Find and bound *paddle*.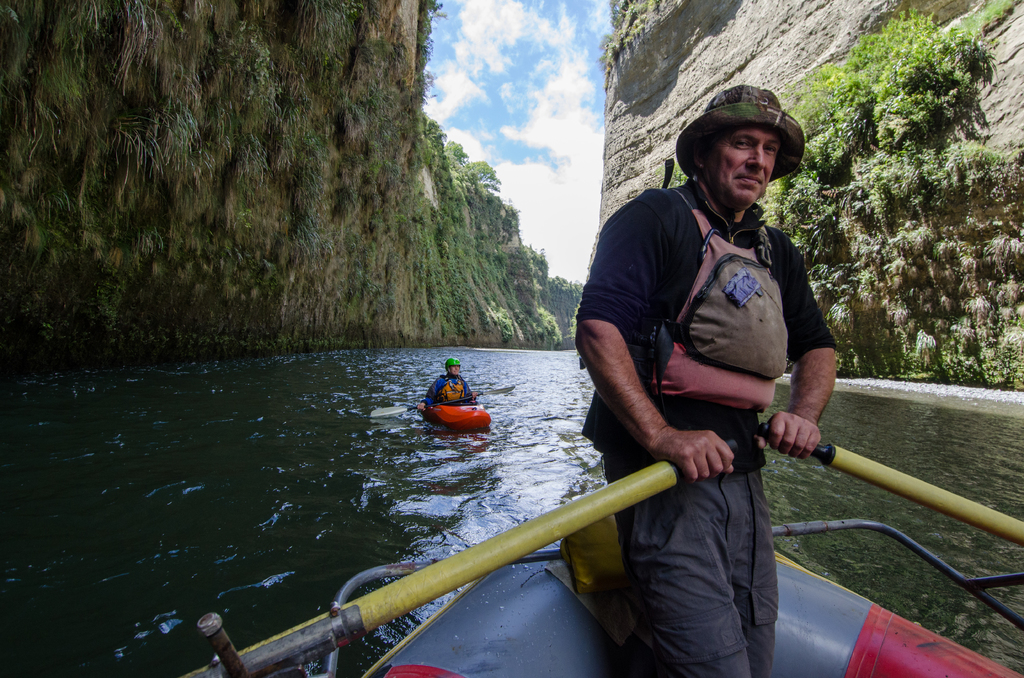
Bound: bbox(369, 383, 514, 416).
